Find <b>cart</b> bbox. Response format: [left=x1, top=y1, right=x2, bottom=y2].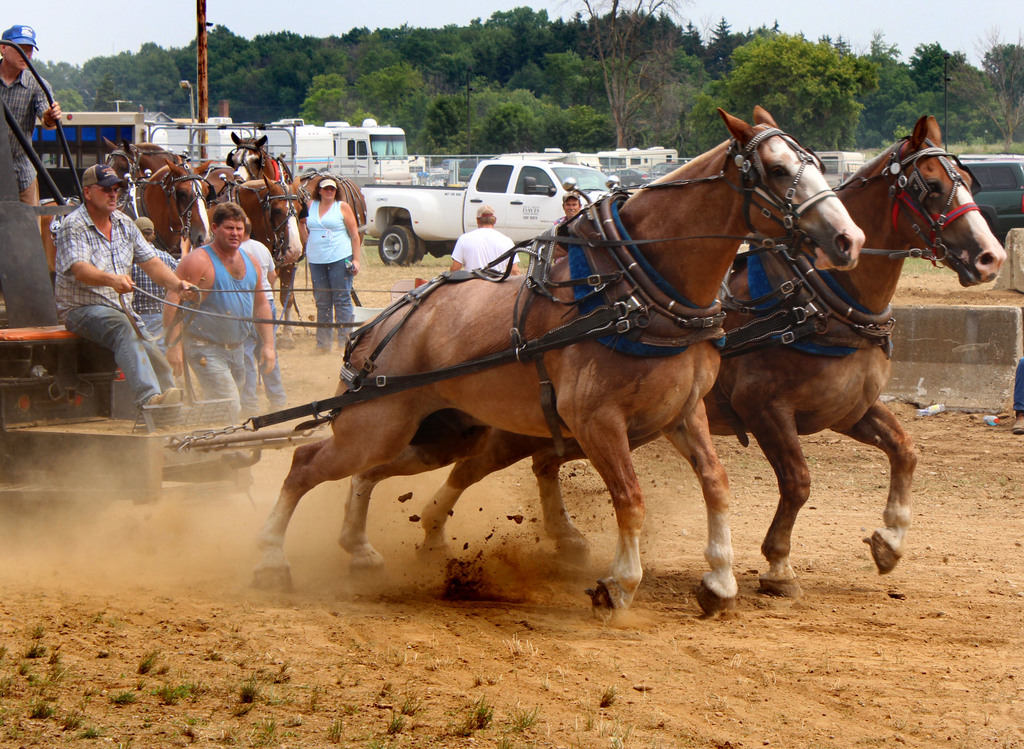
[left=0, top=40, right=334, bottom=546].
